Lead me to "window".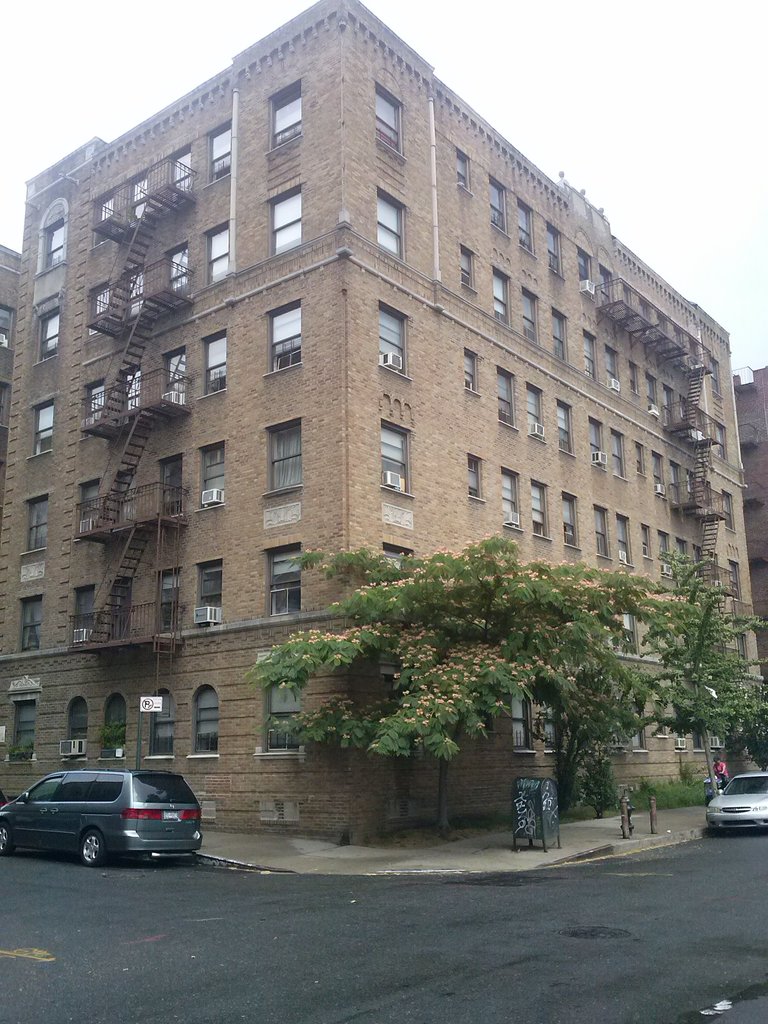
Lead to 380:429:410:495.
